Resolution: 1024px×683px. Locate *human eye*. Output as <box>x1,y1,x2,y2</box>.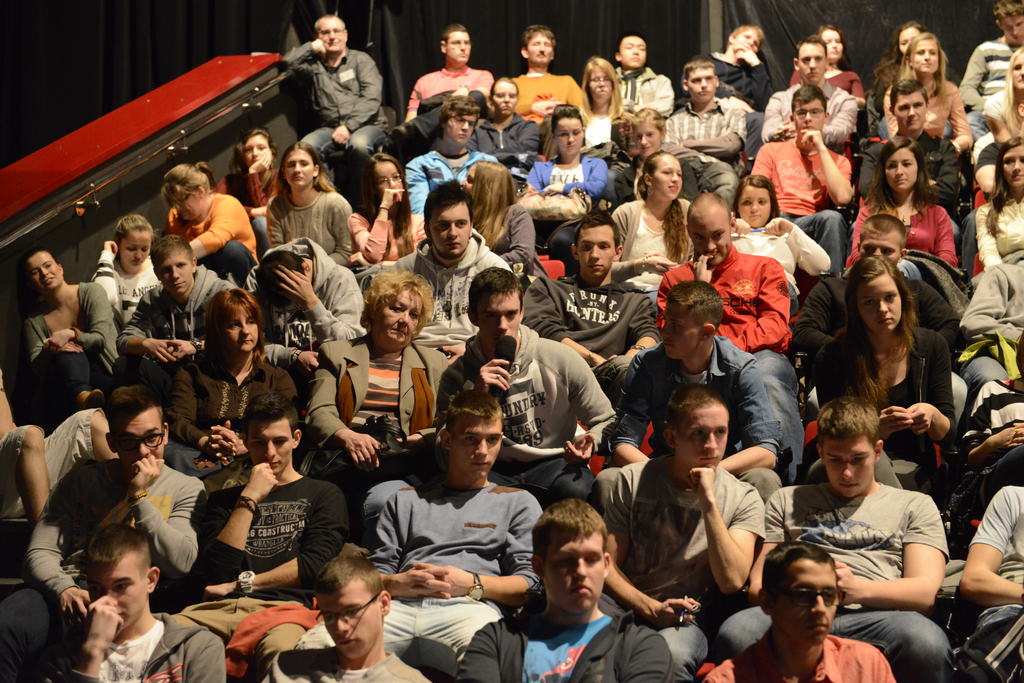
<box>902,38,908,46</box>.
